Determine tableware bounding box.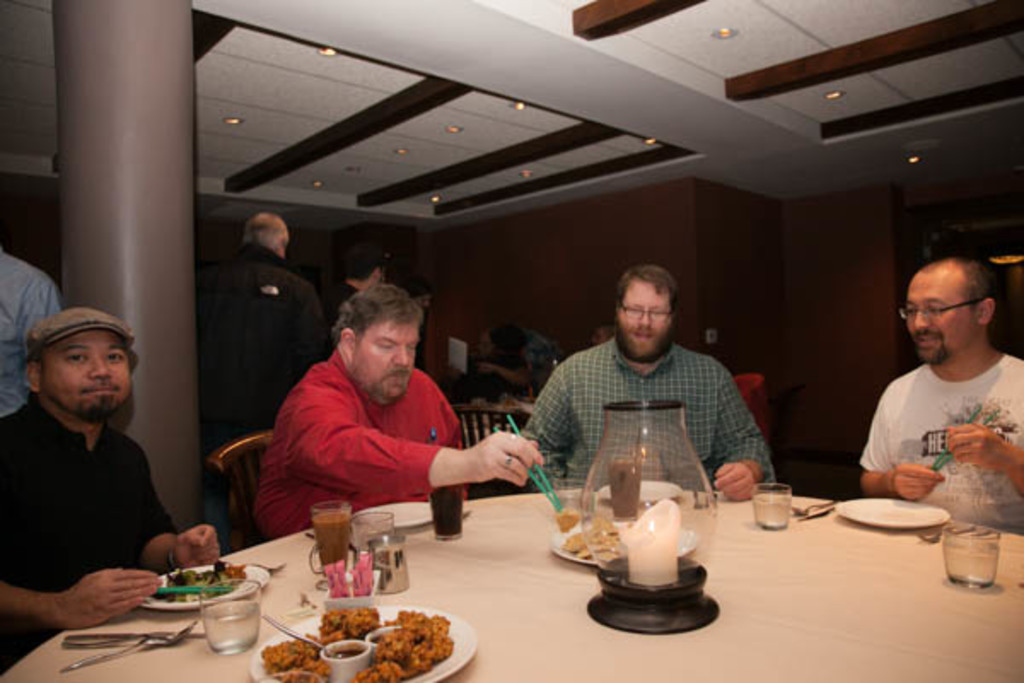
Determined: 195, 574, 265, 656.
